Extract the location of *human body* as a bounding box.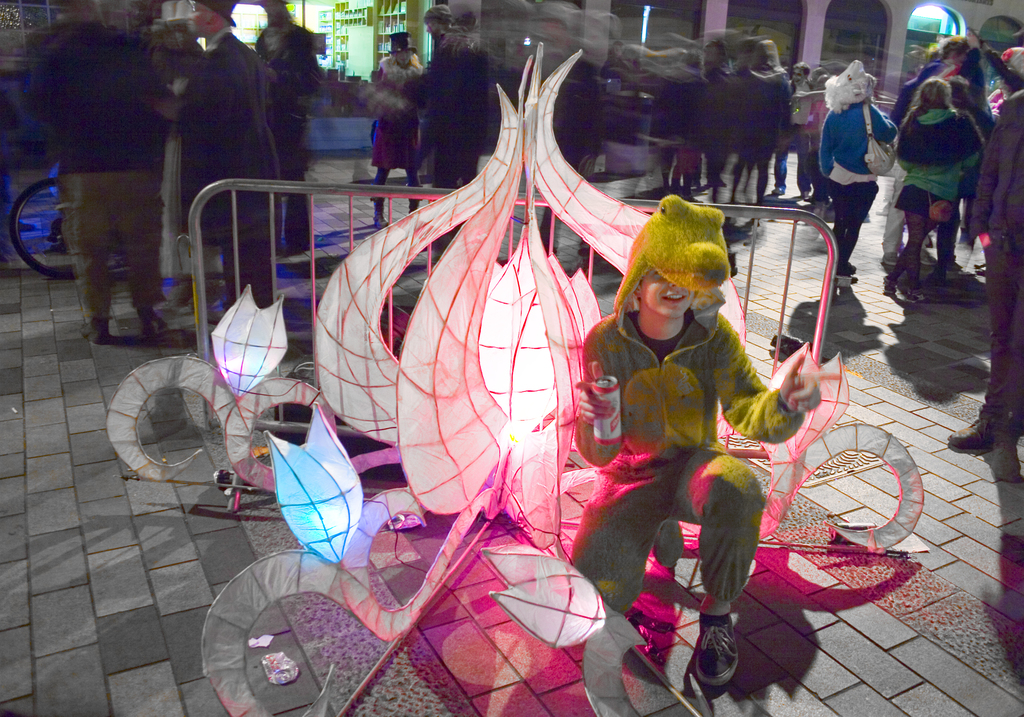
<box>572,193,845,716</box>.
